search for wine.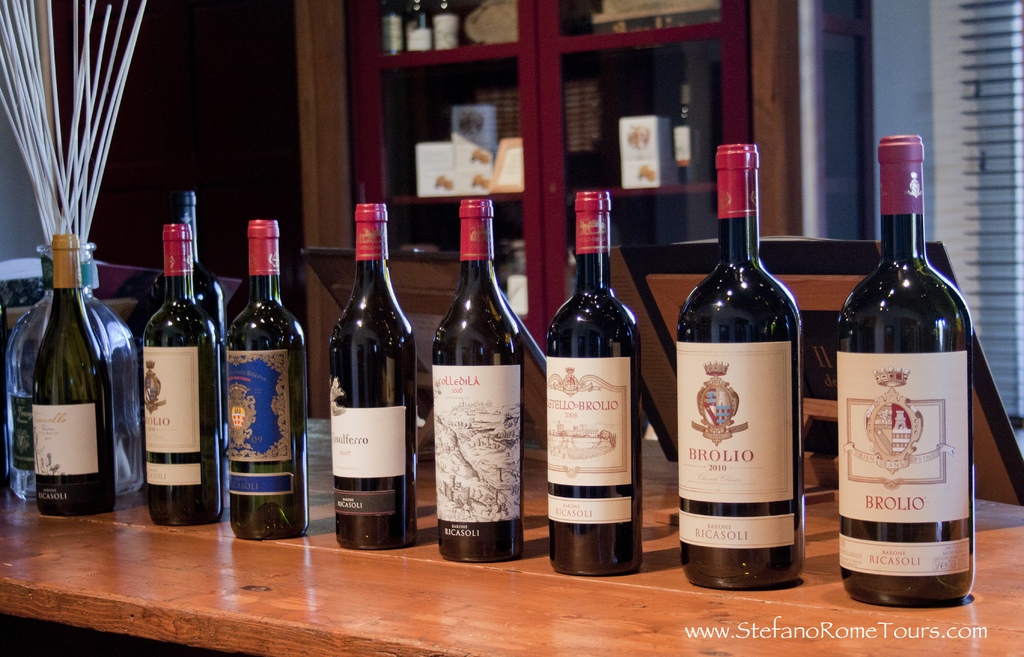
Found at box(142, 224, 226, 526).
